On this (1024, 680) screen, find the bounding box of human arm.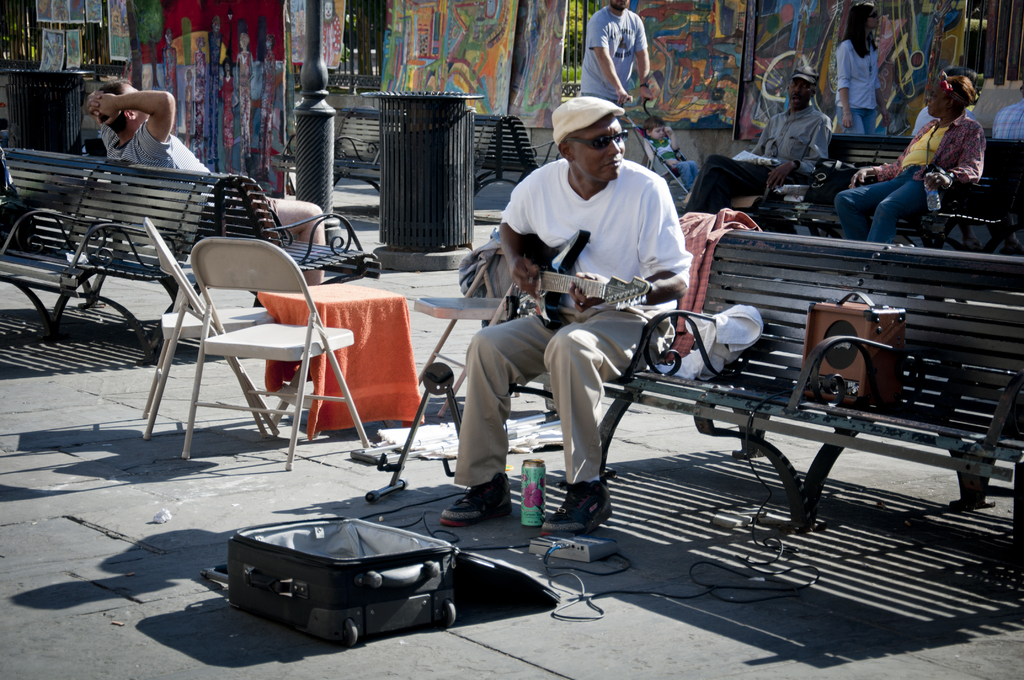
Bounding box: detection(928, 126, 983, 189).
